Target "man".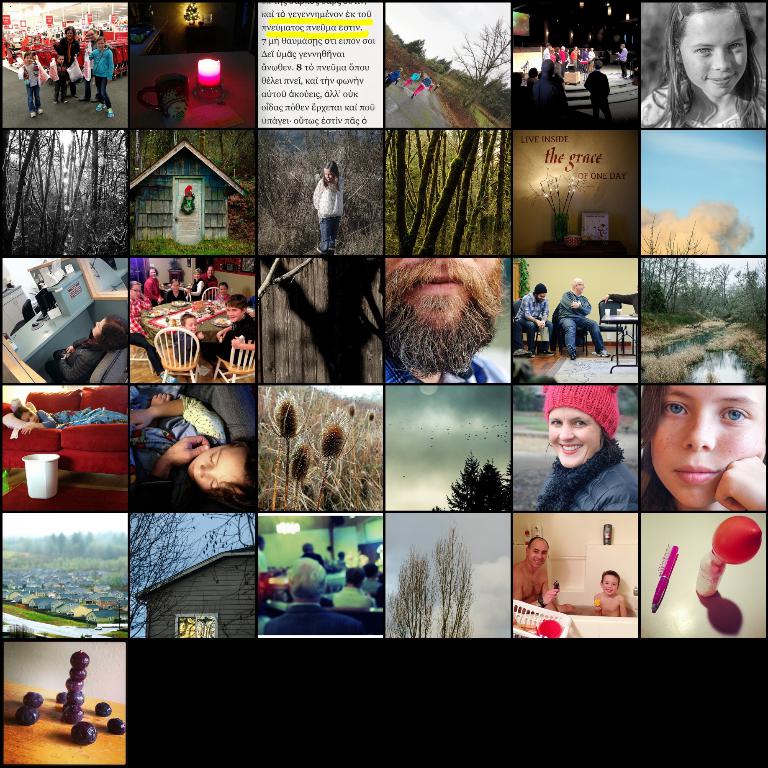
Target region: 363:562:384:595.
